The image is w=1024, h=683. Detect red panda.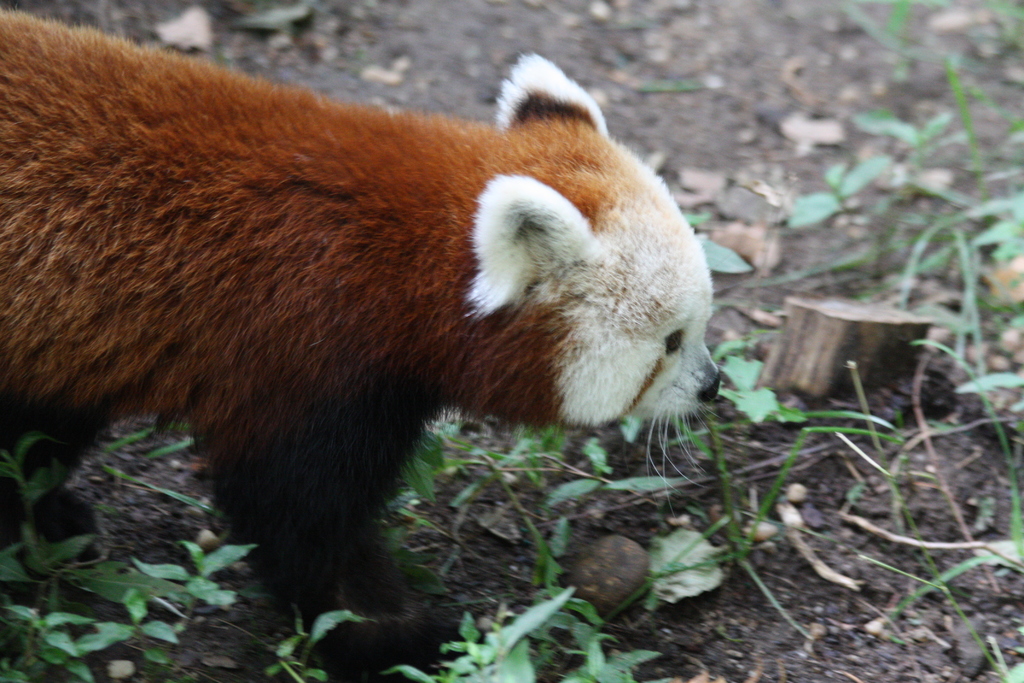
Detection: (0, 3, 724, 682).
